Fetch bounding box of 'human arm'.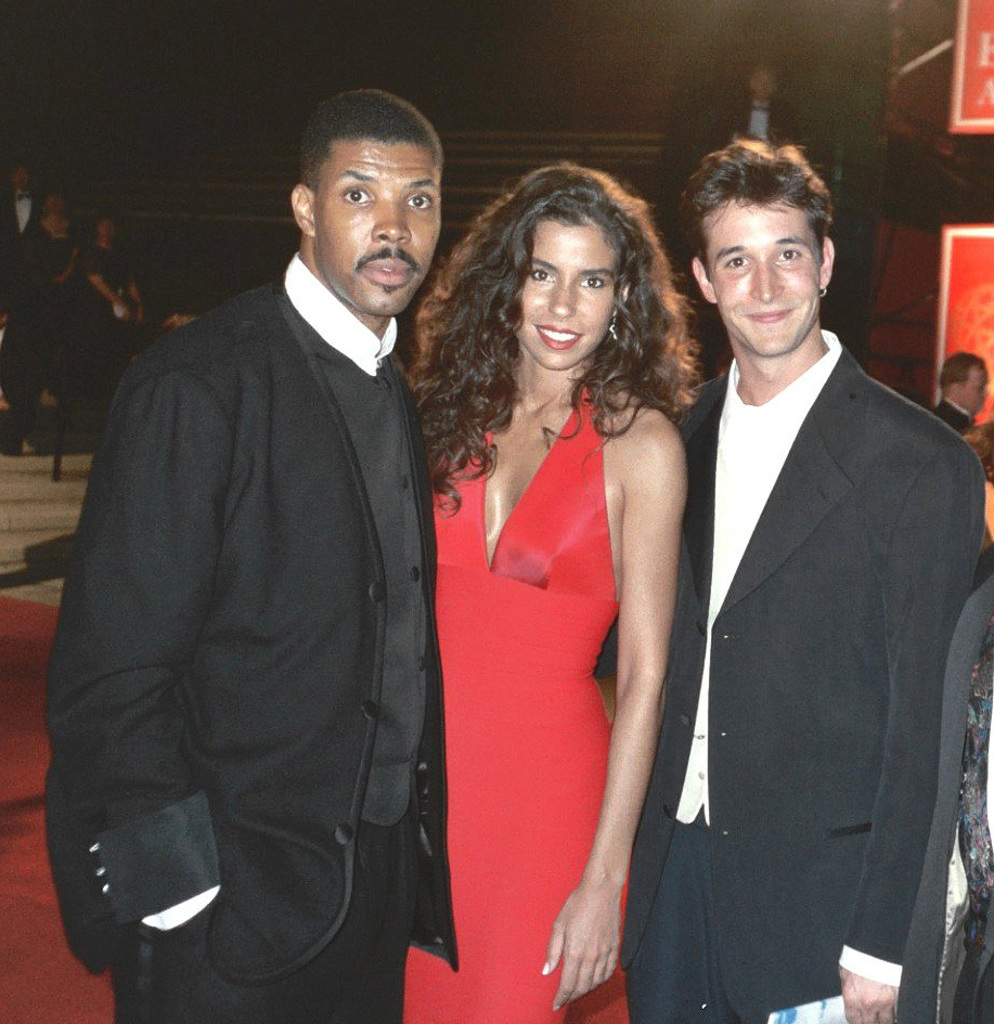
Bbox: 824,440,982,1023.
